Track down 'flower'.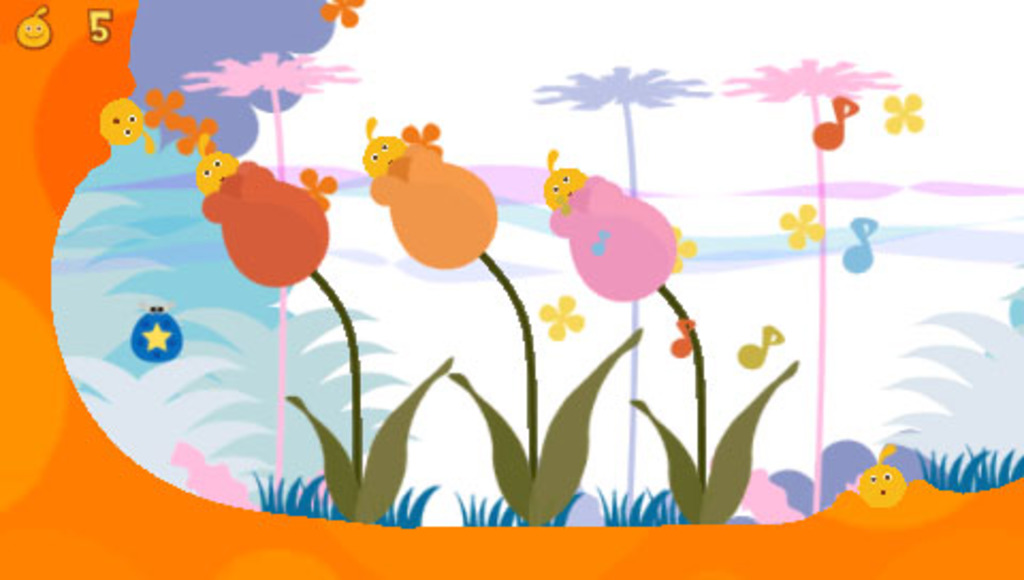
Tracked to 529,66,704,111.
